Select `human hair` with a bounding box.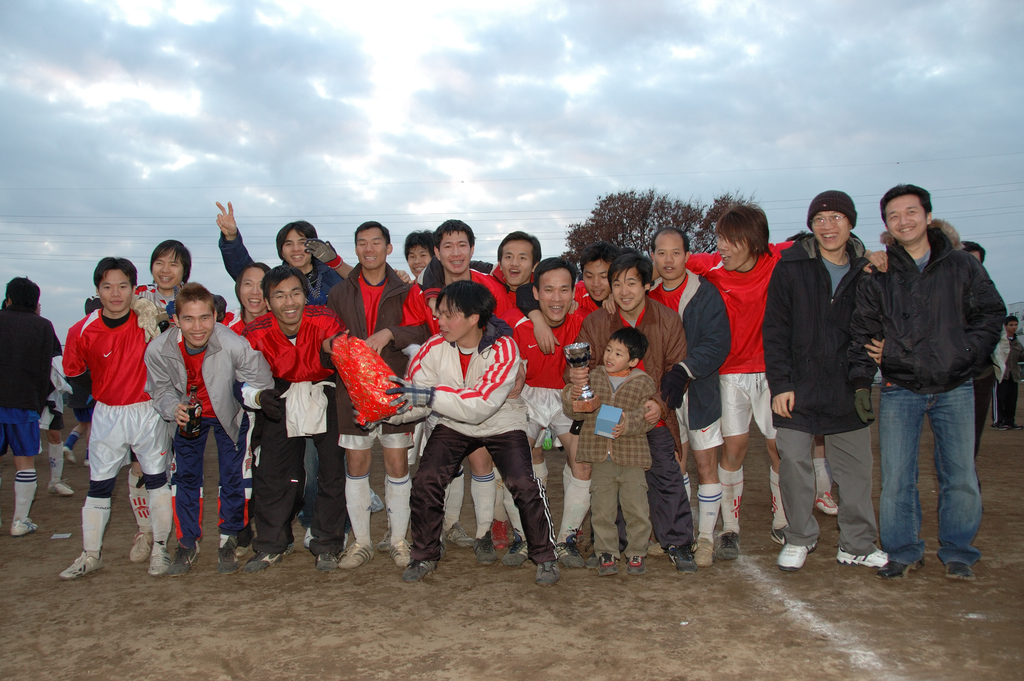
detection(880, 185, 931, 221).
